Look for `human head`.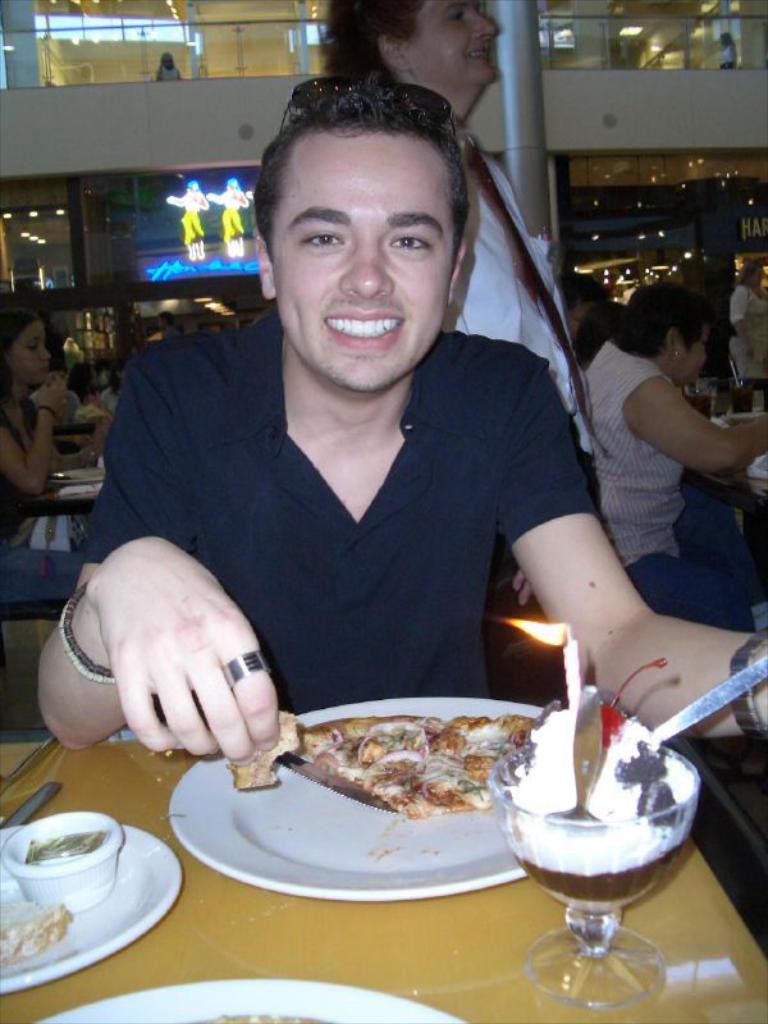
Found: <region>625, 280, 705, 385</region>.
